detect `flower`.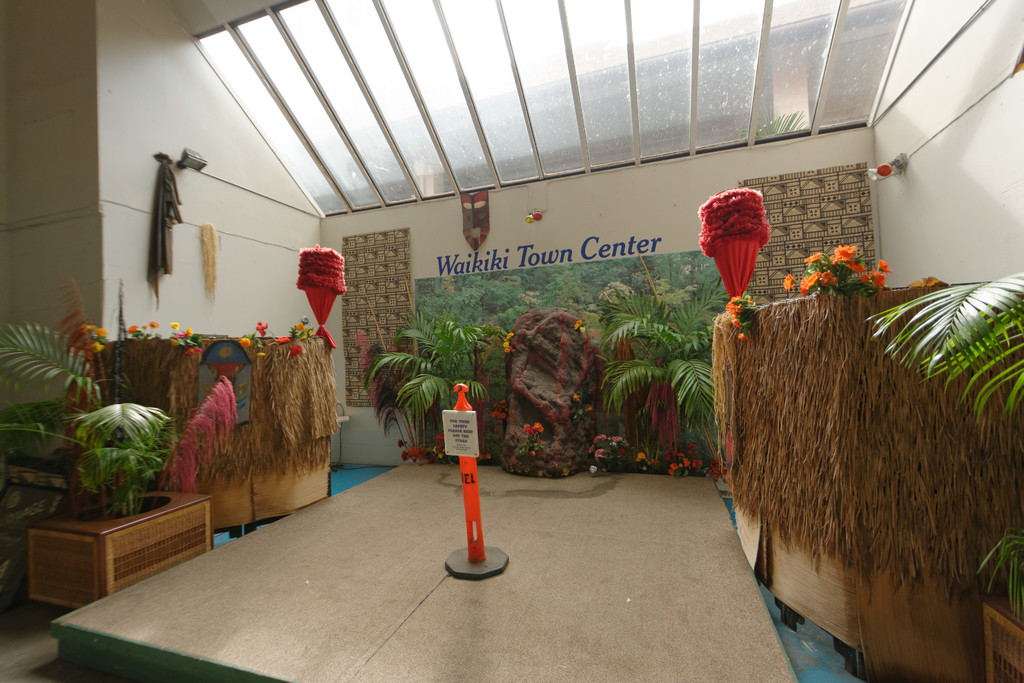
Detected at Rect(93, 324, 106, 338).
